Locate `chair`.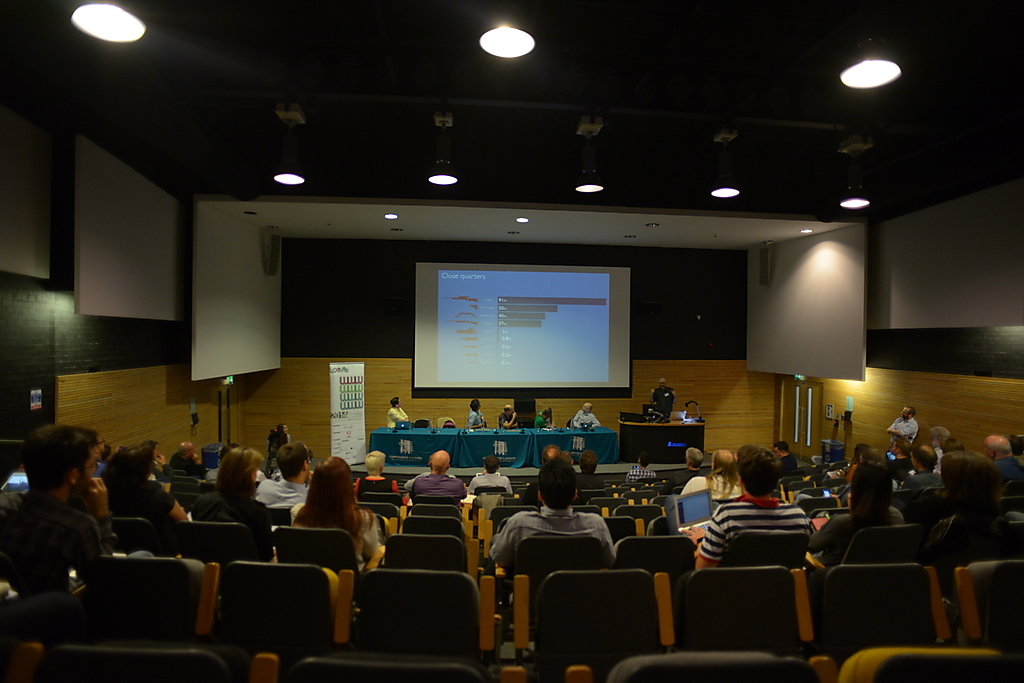
Bounding box: [x1=718, y1=527, x2=812, y2=578].
